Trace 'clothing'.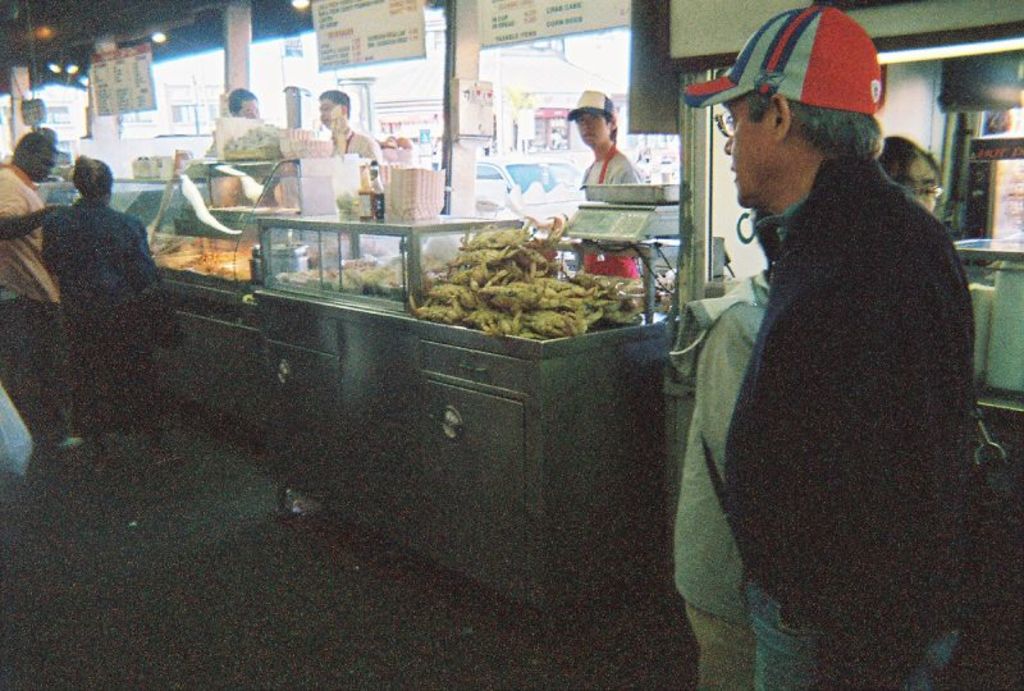
Traced to bbox(585, 118, 667, 287).
